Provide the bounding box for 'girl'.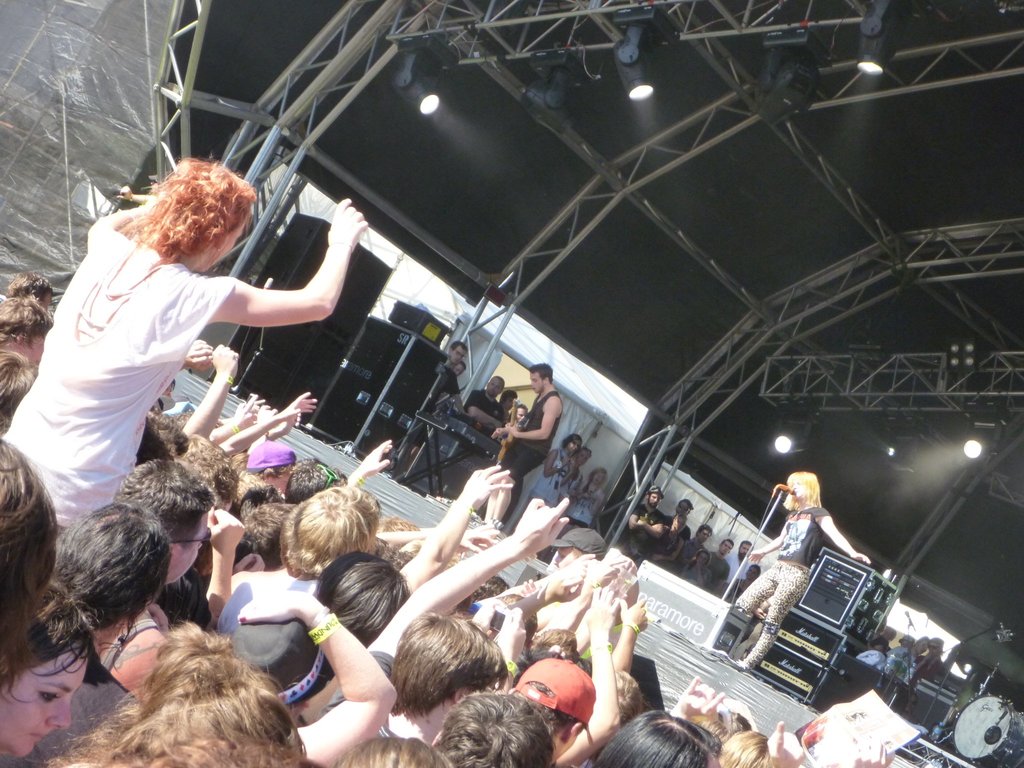
bbox=(567, 470, 608, 526).
